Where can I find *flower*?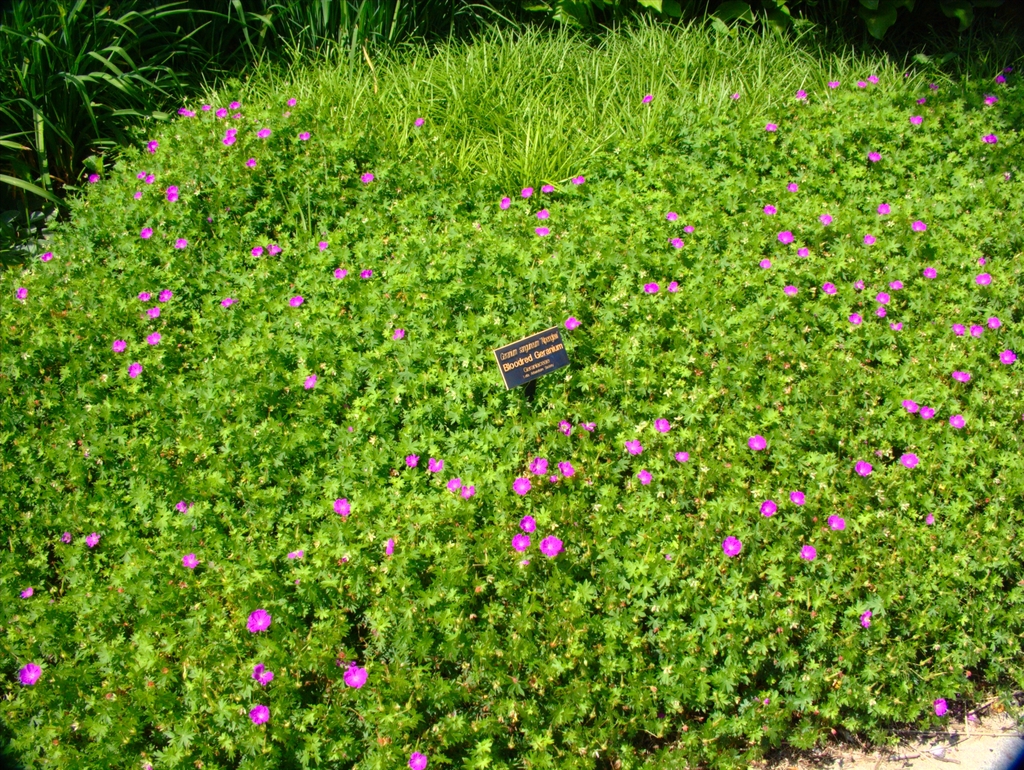
You can find it at 535:203:550:219.
